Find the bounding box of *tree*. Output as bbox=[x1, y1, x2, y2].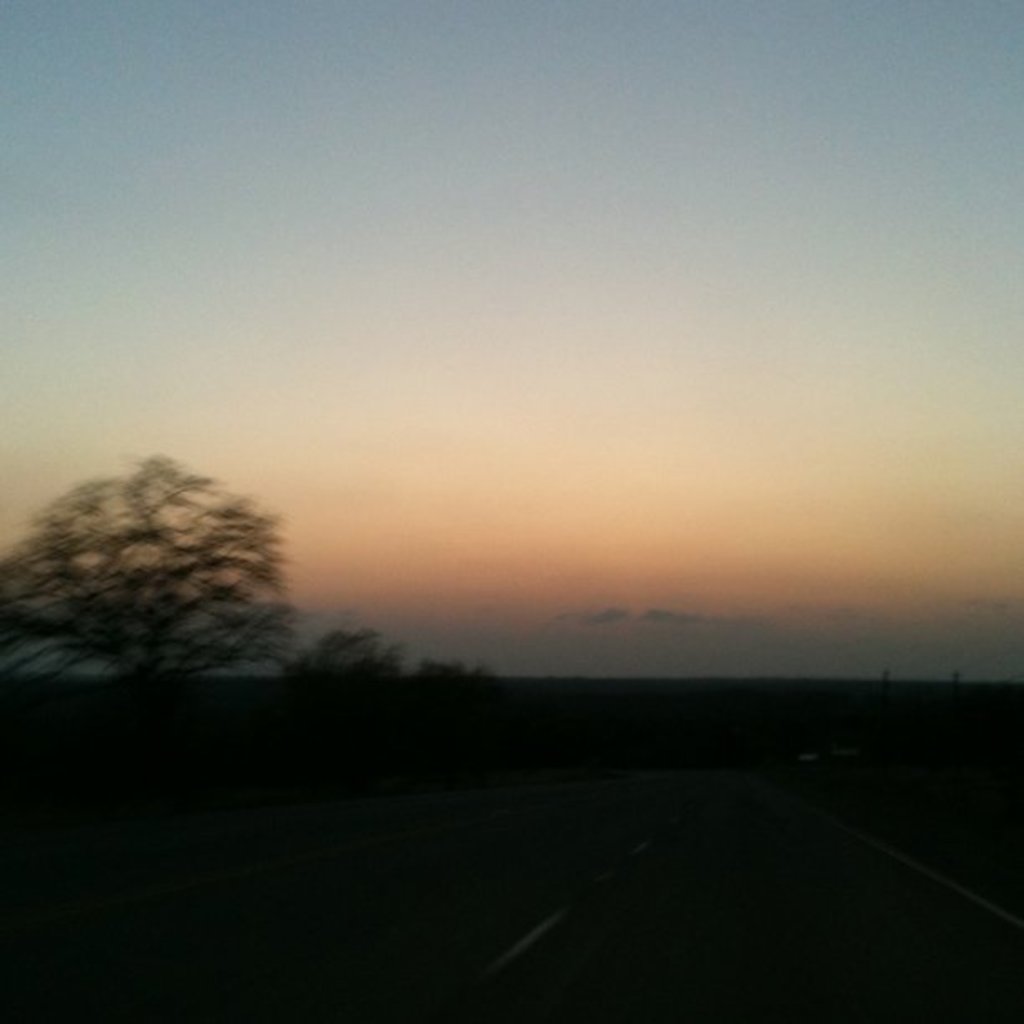
bbox=[279, 614, 417, 696].
